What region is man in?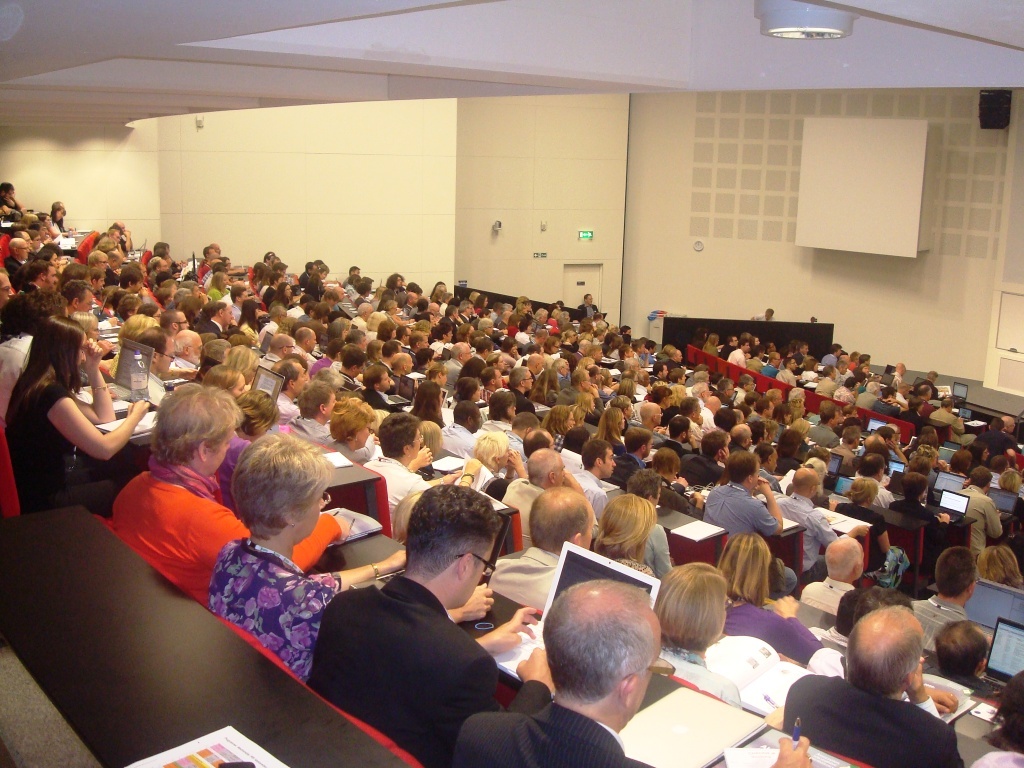
1,242,36,284.
